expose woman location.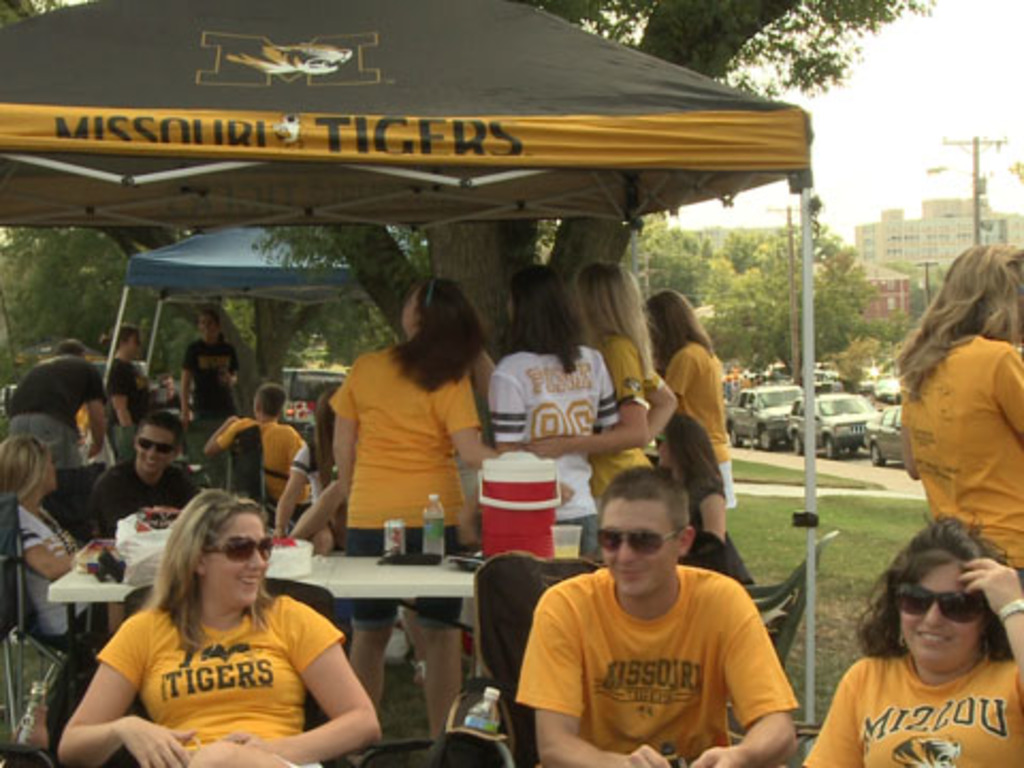
Exposed at pyautogui.locateOnScreen(651, 407, 725, 540).
